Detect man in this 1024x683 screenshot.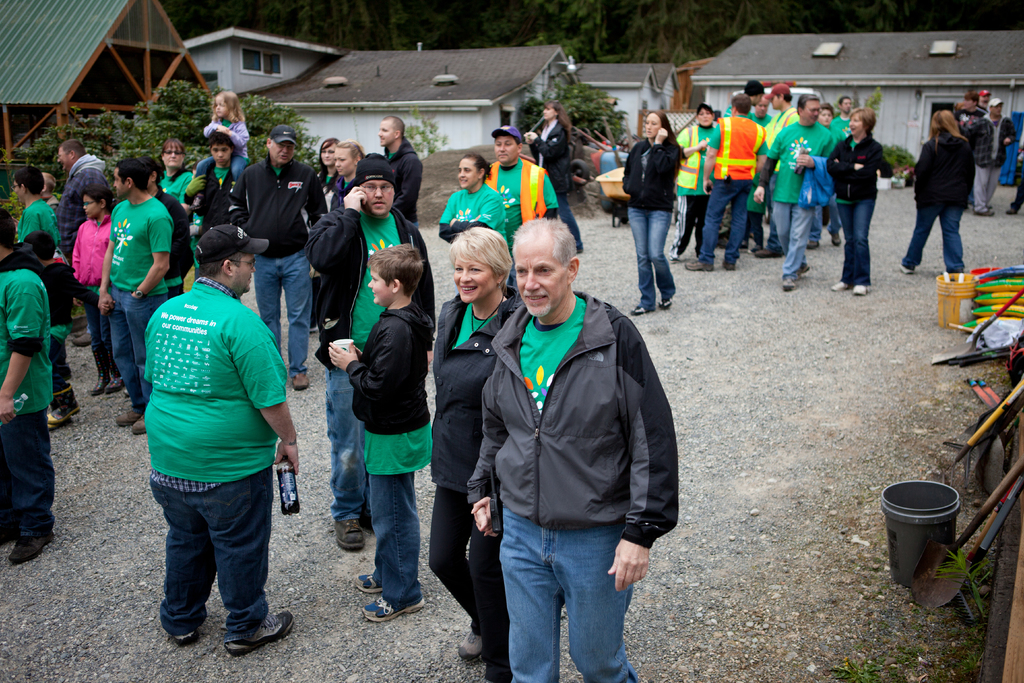
Detection: {"left": 15, "top": 165, "right": 61, "bottom": 254}.
